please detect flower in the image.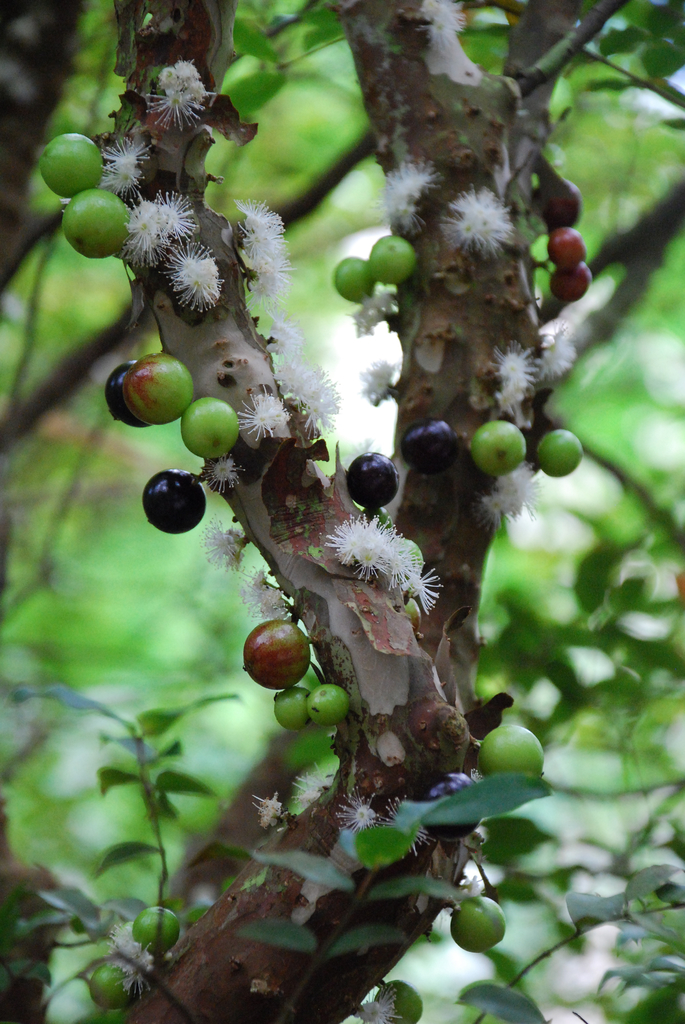
left=336, top=796, right=387, bottom=838.
